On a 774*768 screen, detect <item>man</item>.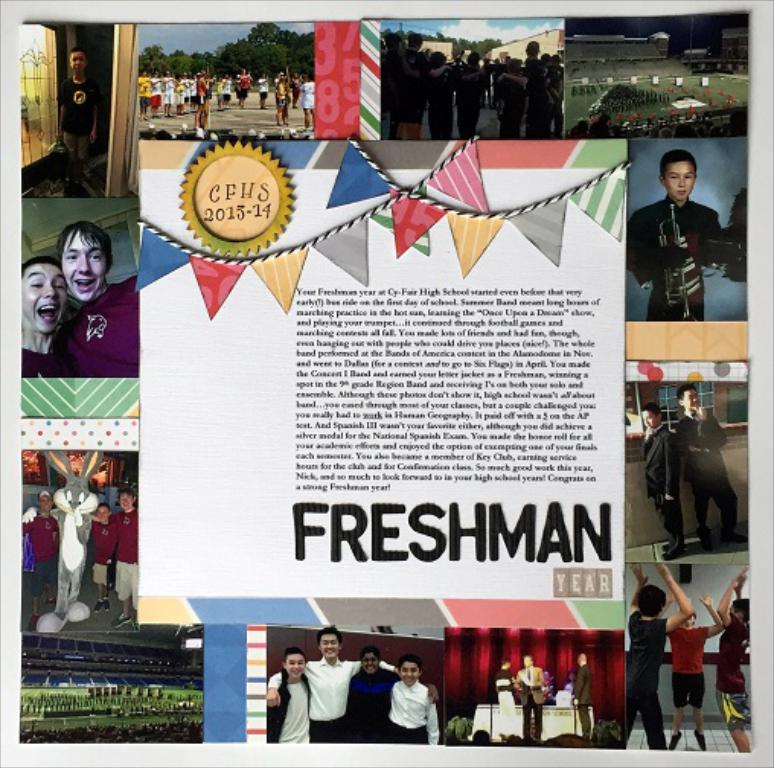
x1=58, y1=41, x2=101, y2=187.
